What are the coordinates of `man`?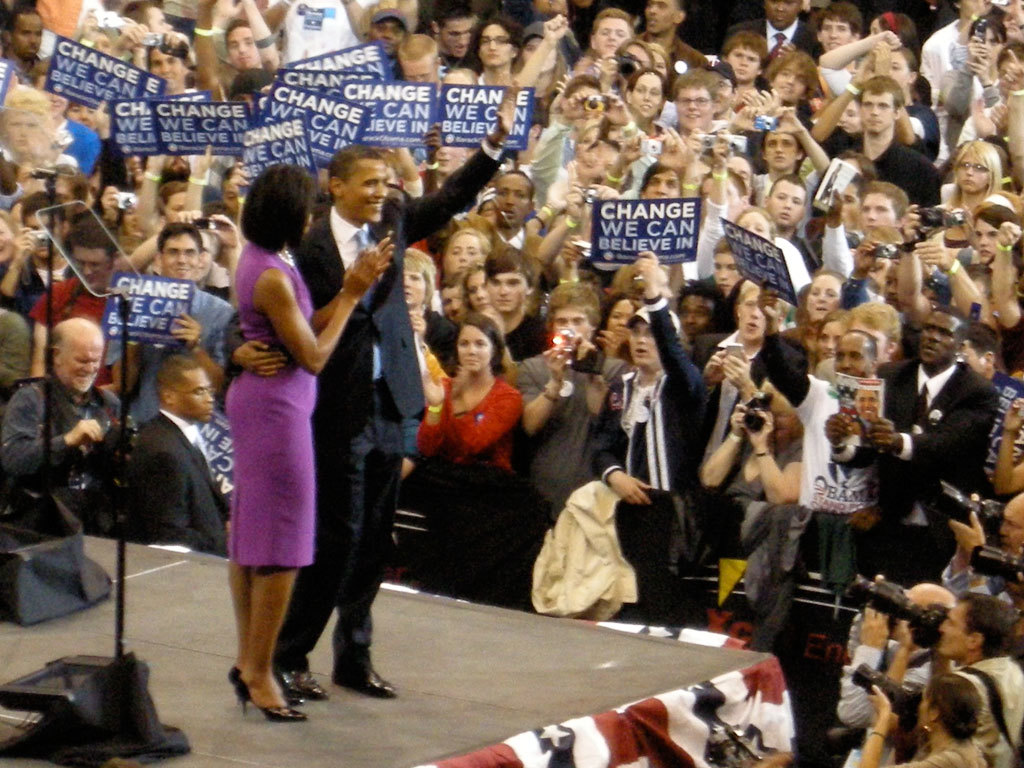
750, 52, 810, 173.
